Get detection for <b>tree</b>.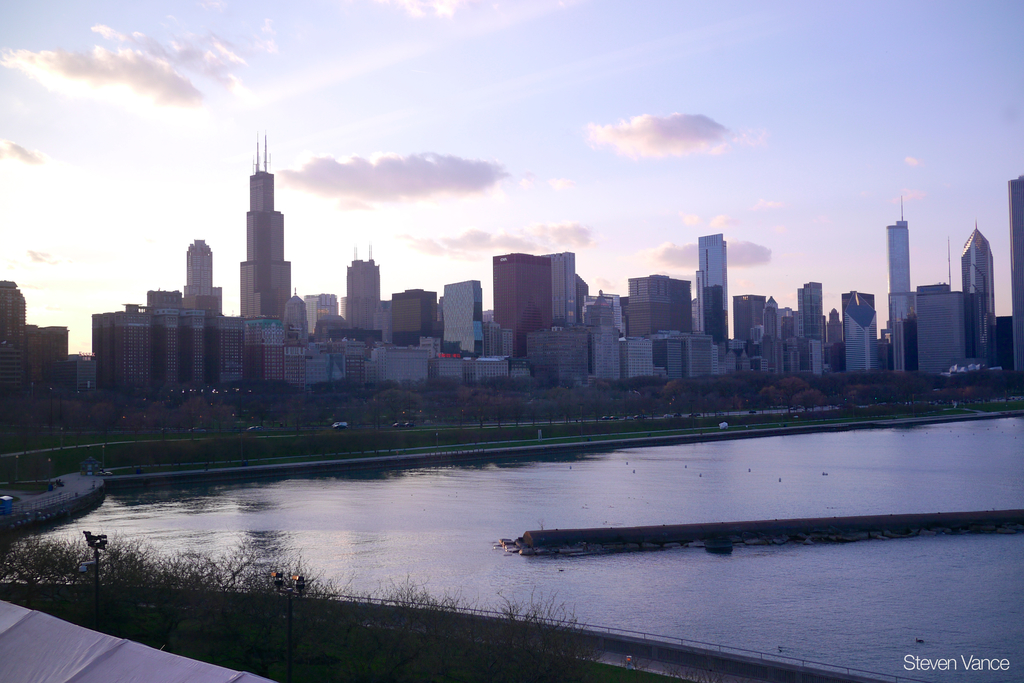
Detection: Rect(447, 382, 483, 420).
